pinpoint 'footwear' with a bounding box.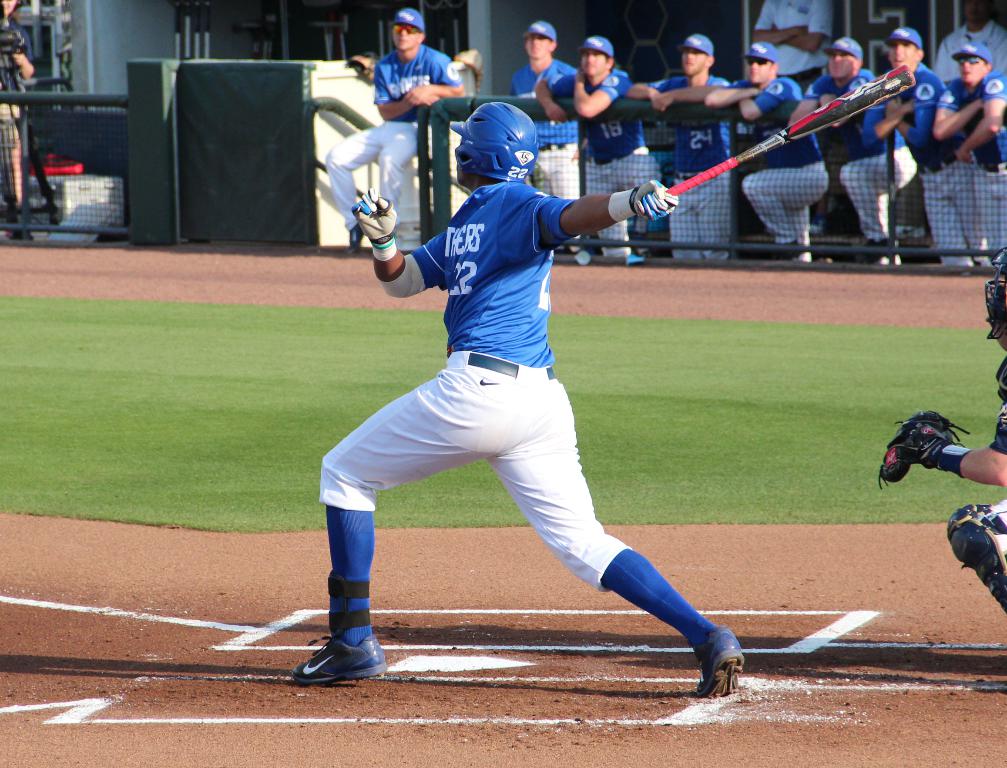
crop(884, 404, 972, 488).
